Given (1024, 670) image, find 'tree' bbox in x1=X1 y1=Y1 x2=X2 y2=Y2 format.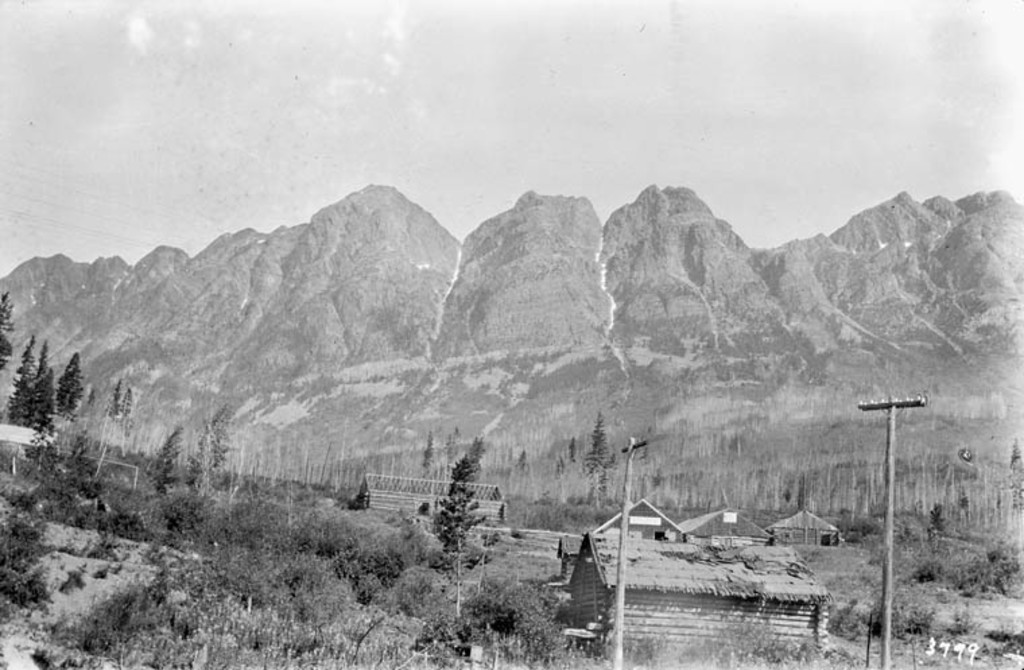
x1=430 y1=438 x2=488 y2=561.
